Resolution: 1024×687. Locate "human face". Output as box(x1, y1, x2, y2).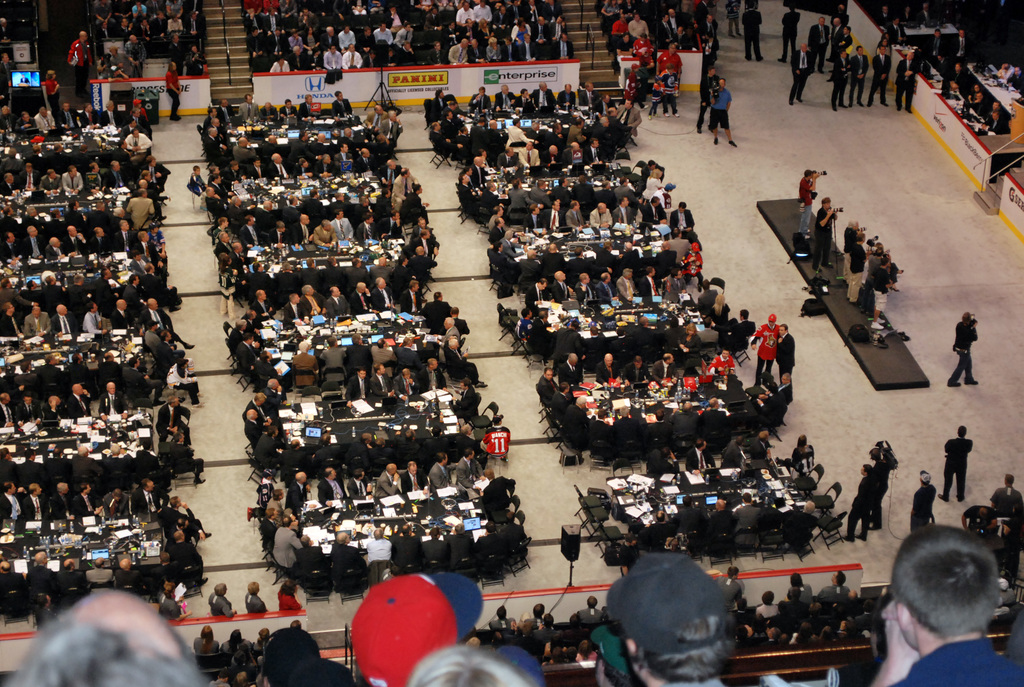
box(562, 34, 571, 42).
